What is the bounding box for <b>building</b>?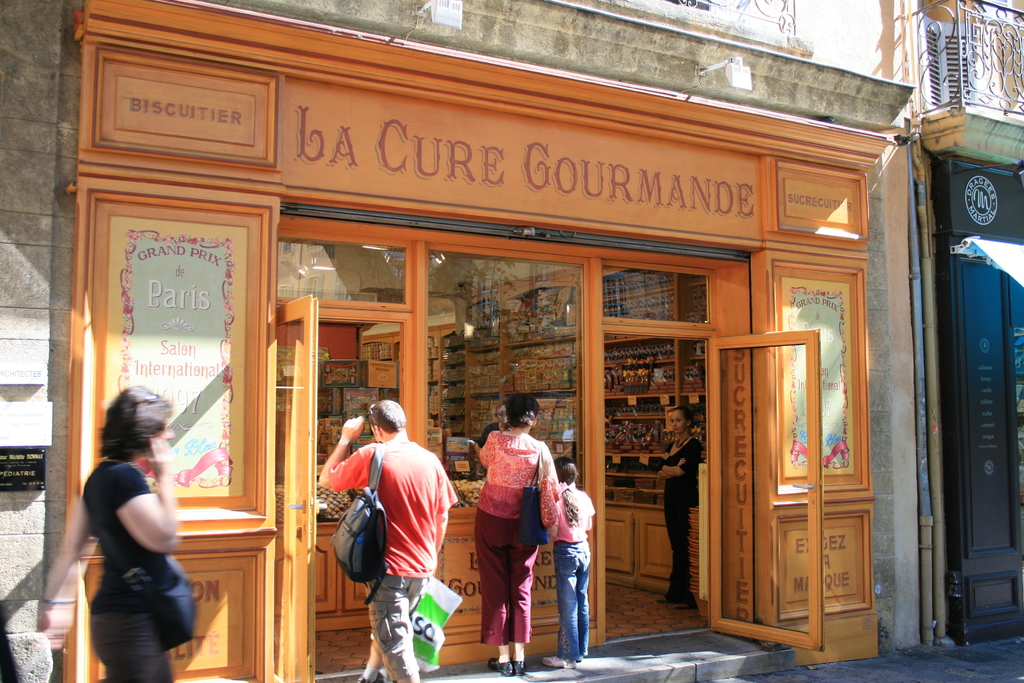
{"x1": 0, "y1": 0, "x2": 1023, "y2": 682}.
